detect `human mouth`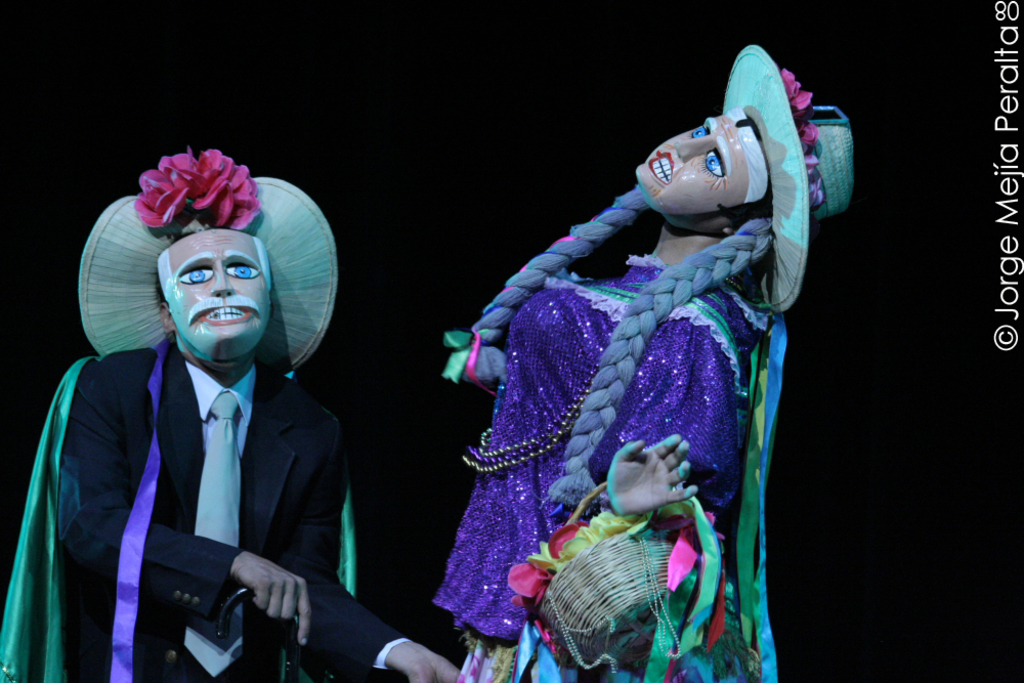
648, 147, 678, 187
